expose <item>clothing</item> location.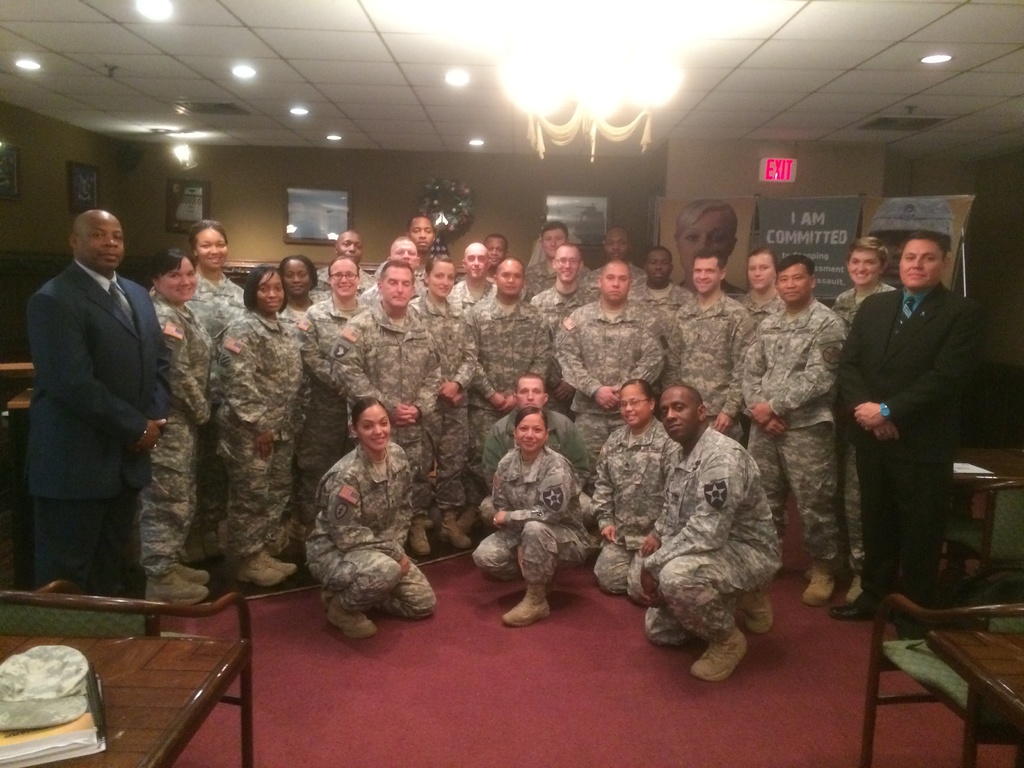
Exposed at 209/315/308/563.
